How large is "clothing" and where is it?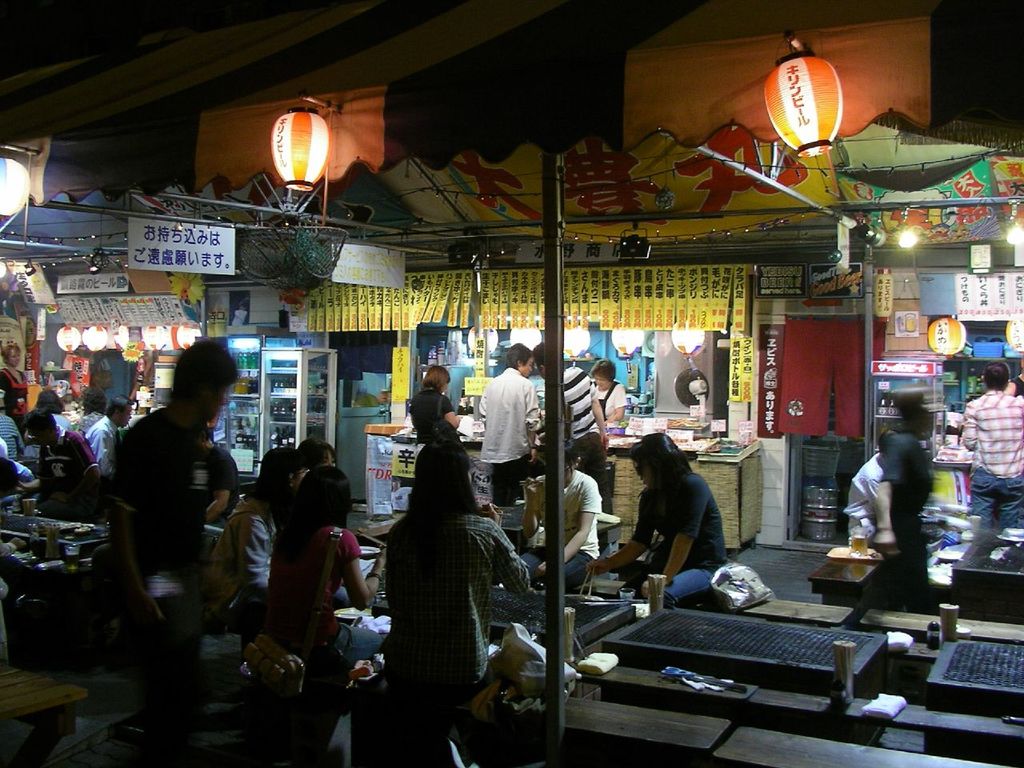
Bounding box: [861, 426, 927, 599].
